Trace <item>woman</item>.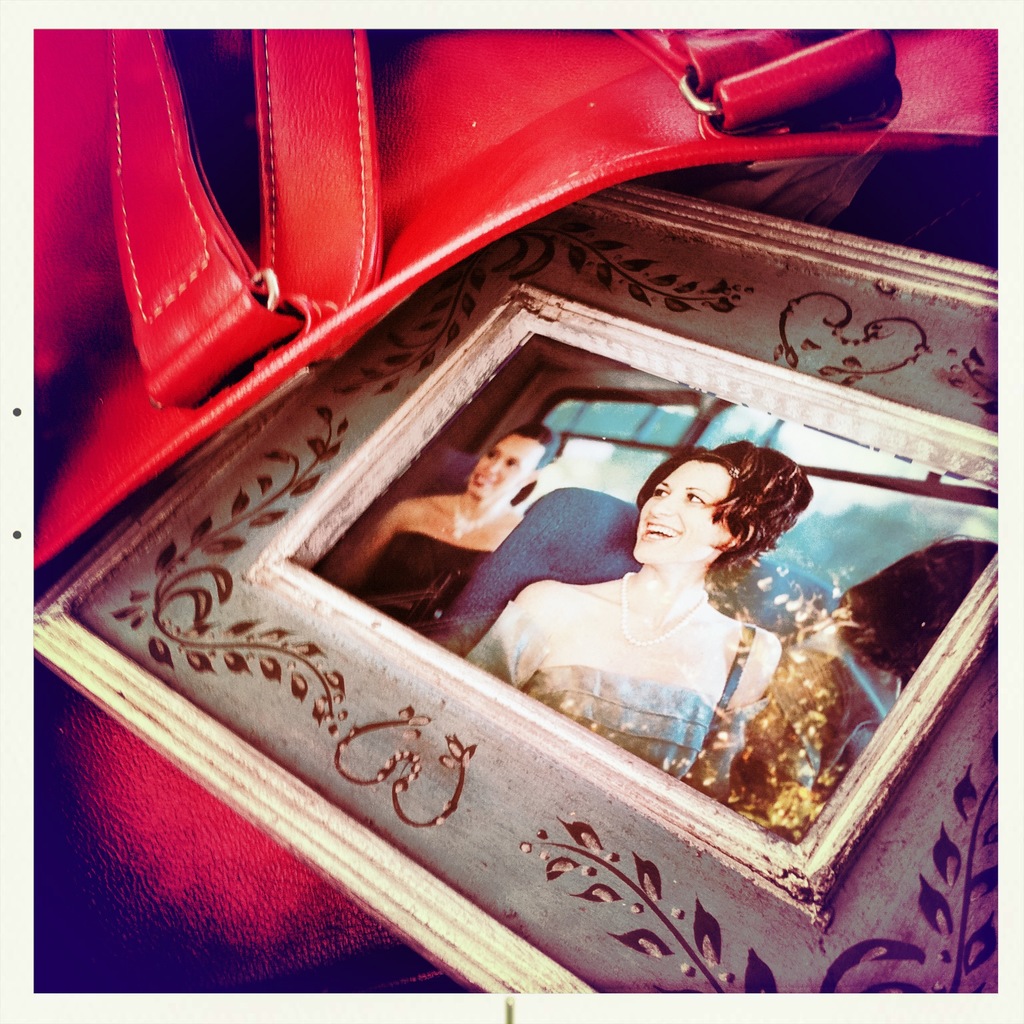
Traced to [left=328, top=428, right=558, bottom=634].
